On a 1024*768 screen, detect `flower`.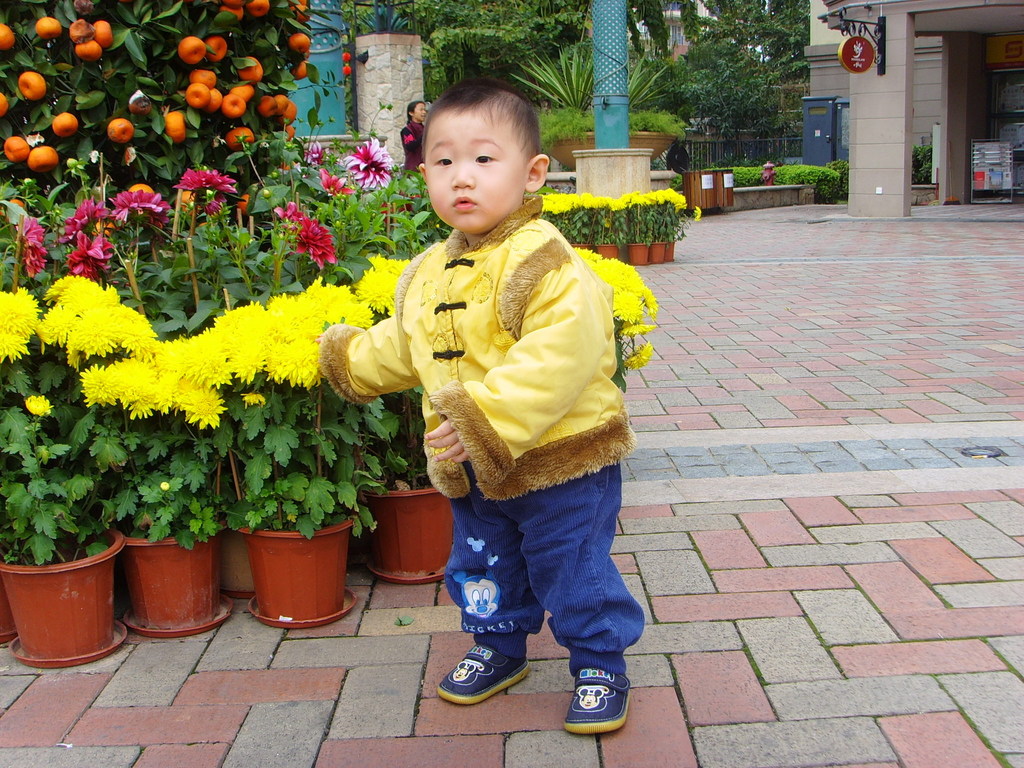
[left=58, top=196, right=109, bottom=243].
